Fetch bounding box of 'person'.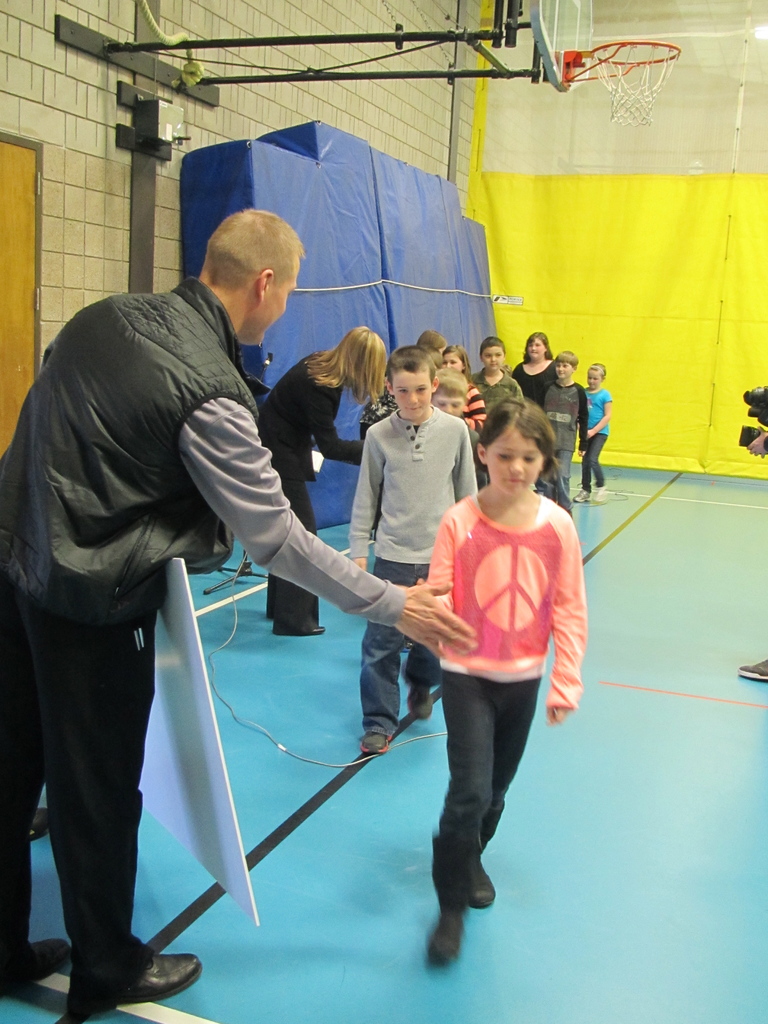
Bbox: {"x1": 419, "y1": 396, "x2": 588, "y2": 964}.
